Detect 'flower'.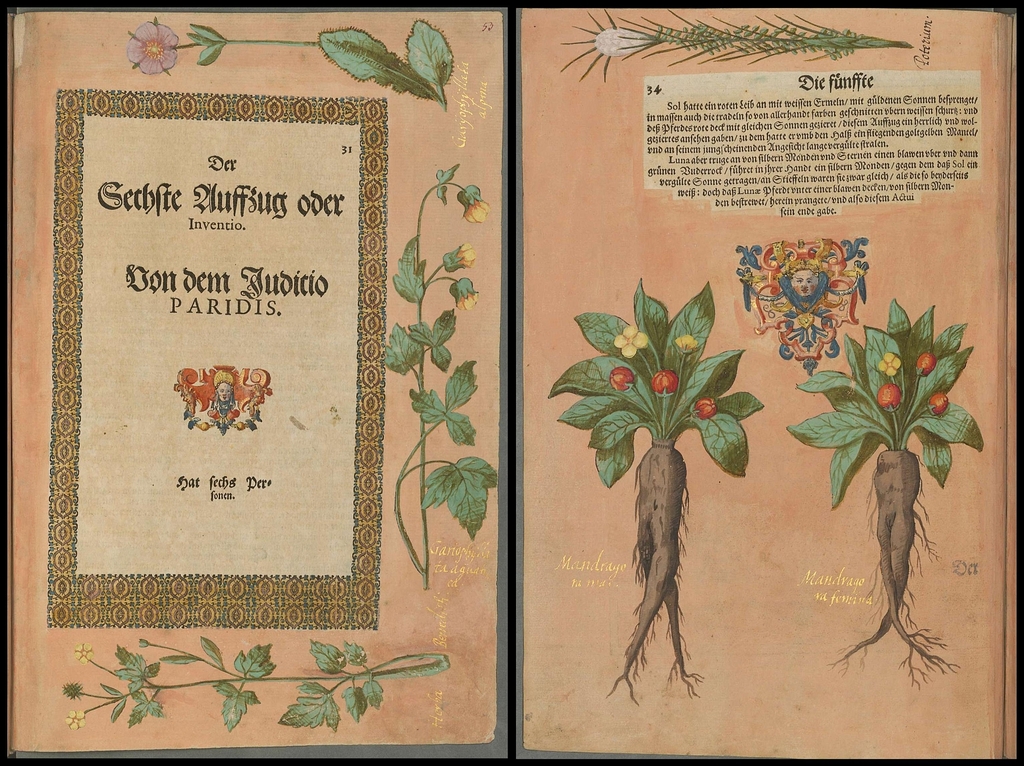
Detected at x1=614 y1=326 x2=650 y2=361.
